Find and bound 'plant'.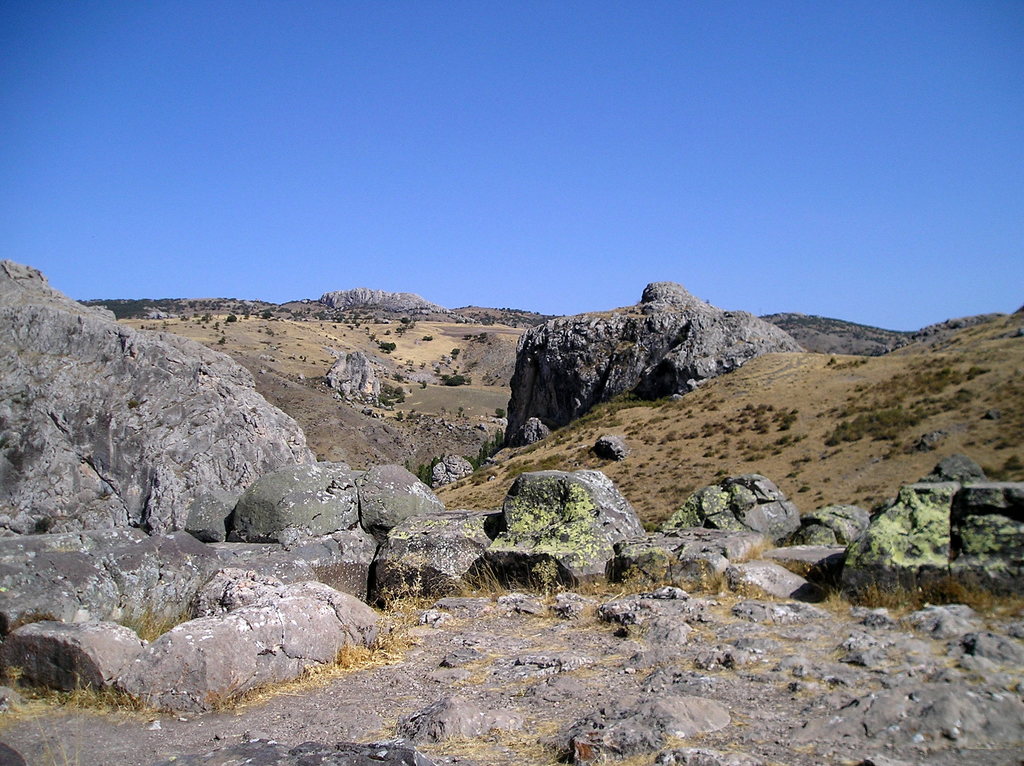
Bound: {"x1": 496, "y1": 408, "x2": 503, "y2": 419}.
